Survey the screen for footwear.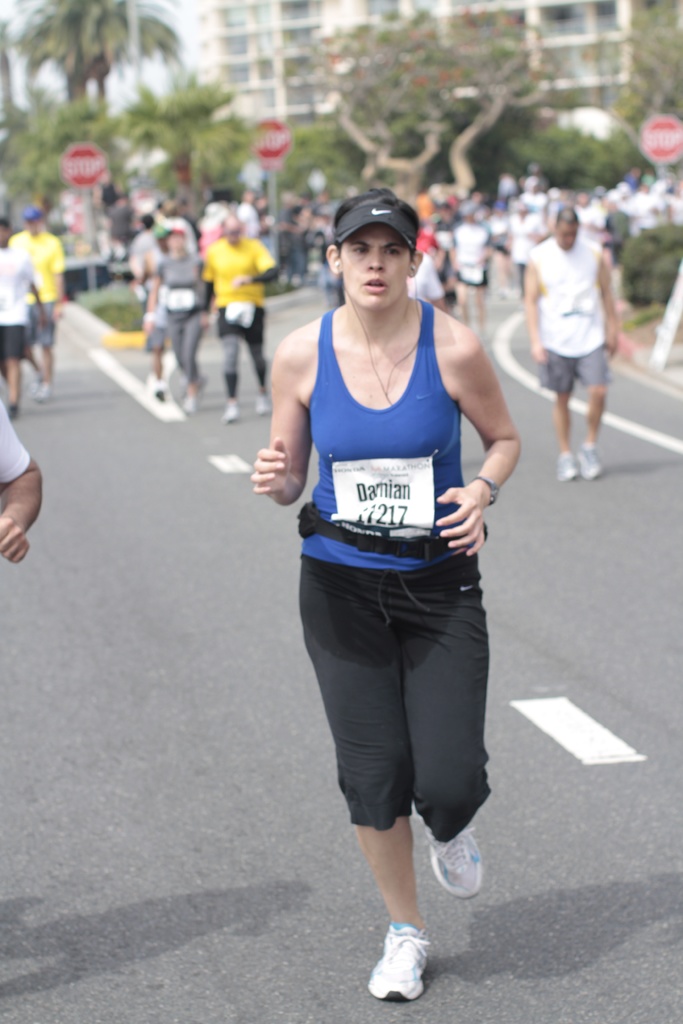
Survey found: l=250, t=387, r=278, b=420.
